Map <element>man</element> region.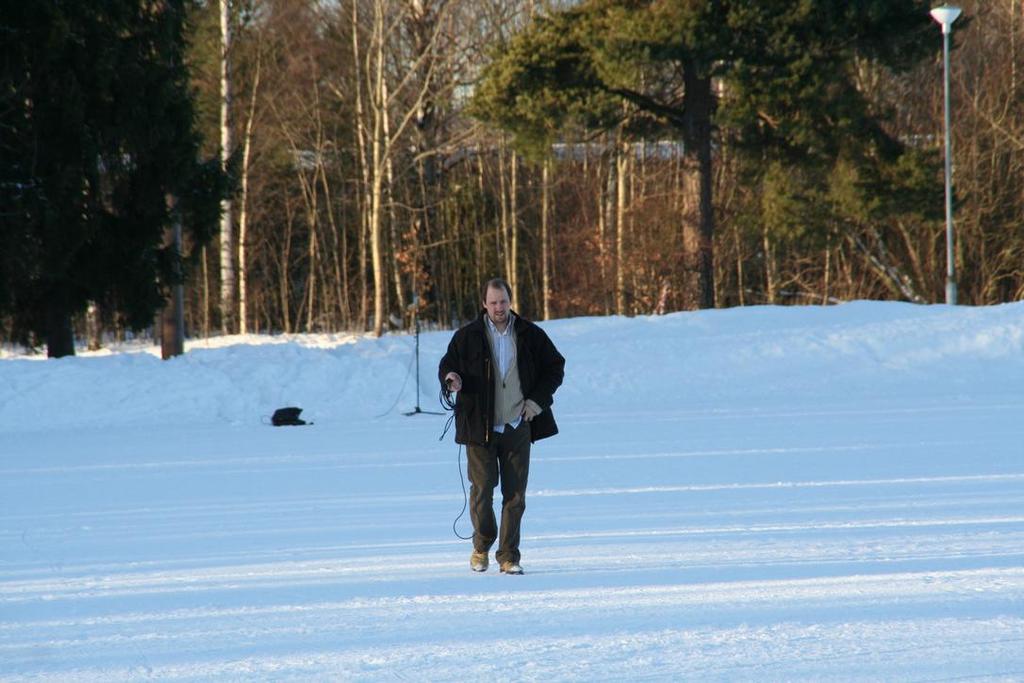
Mapped to {"x1": 448, "y1": 301, "x2": 560, "y2": 594}.
